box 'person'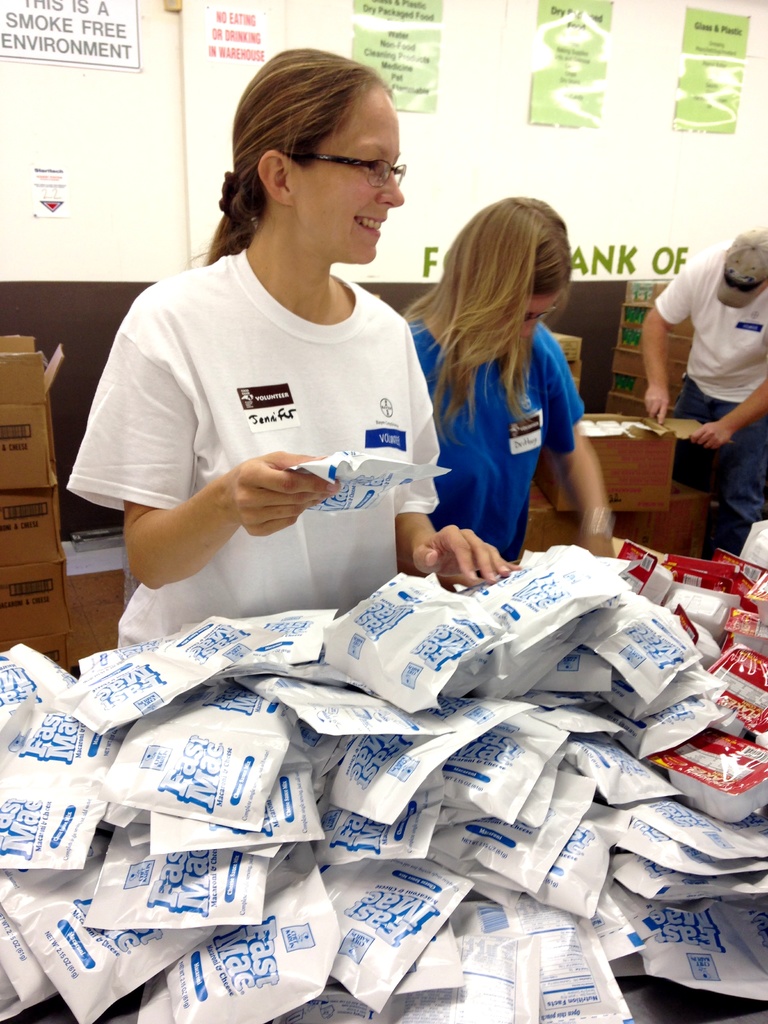
93:58:466:701
